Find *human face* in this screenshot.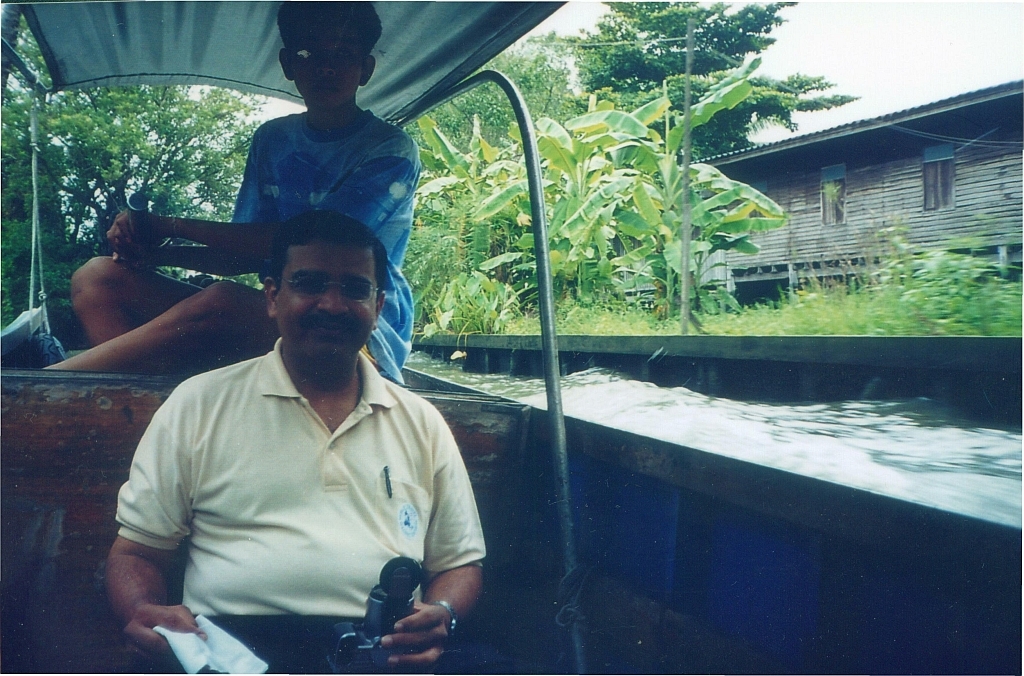
The bounding box for *human face* is select_region(281, 246, 378, 361).
